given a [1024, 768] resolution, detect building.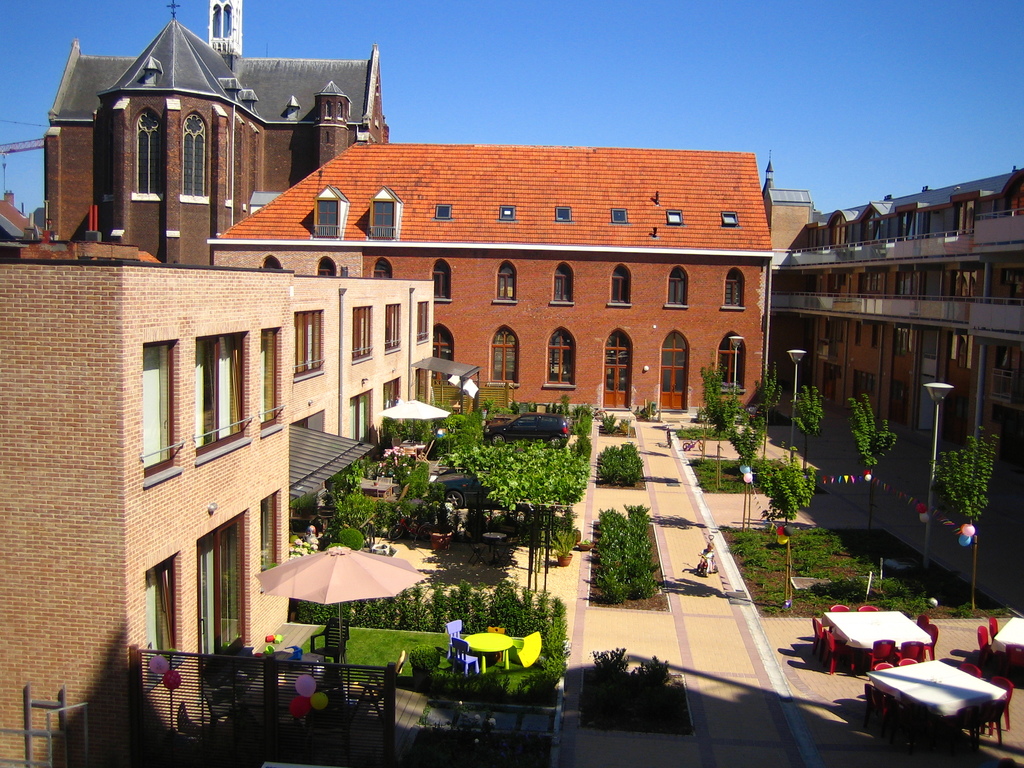
{"x1": 42, "y1": 1, "x2": 392, "y2": 268}.
